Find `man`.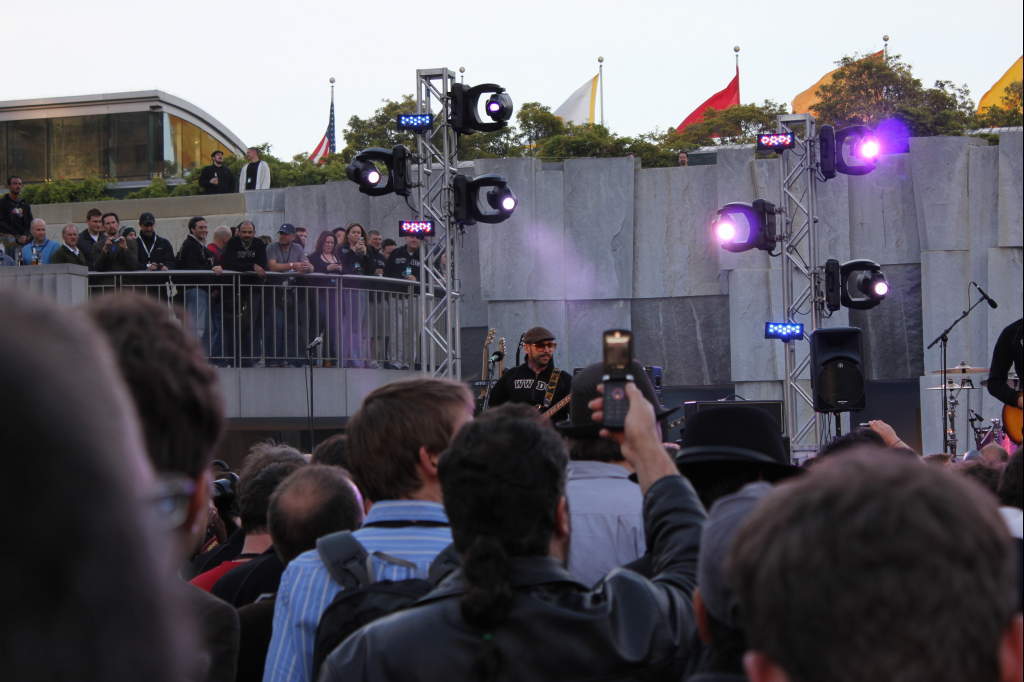
x1=0, y1=173, x2=41, y2=264.
